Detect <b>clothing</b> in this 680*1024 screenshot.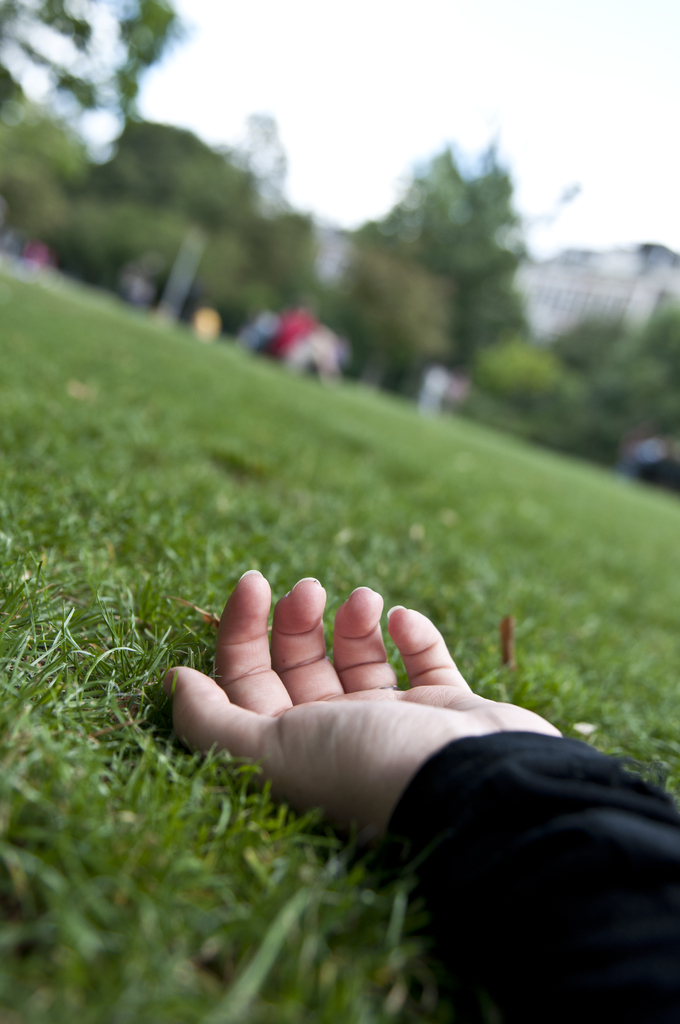
Detection: l=387, t=727, r=679, b=1023.
